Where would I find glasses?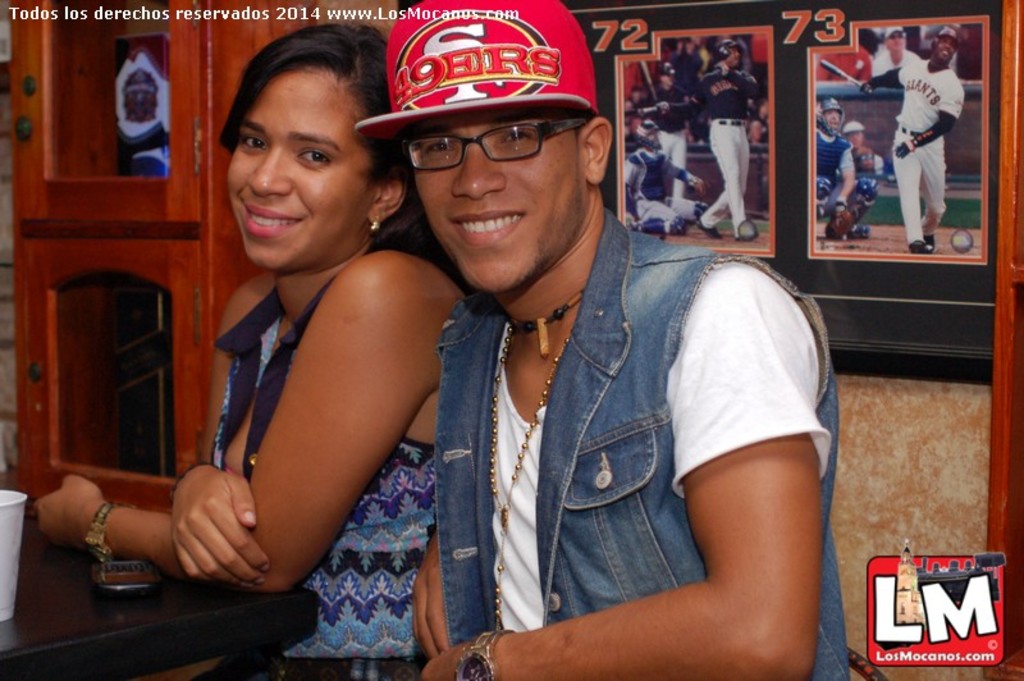
At x1=403 y1=119 x2=584 y2=169.
